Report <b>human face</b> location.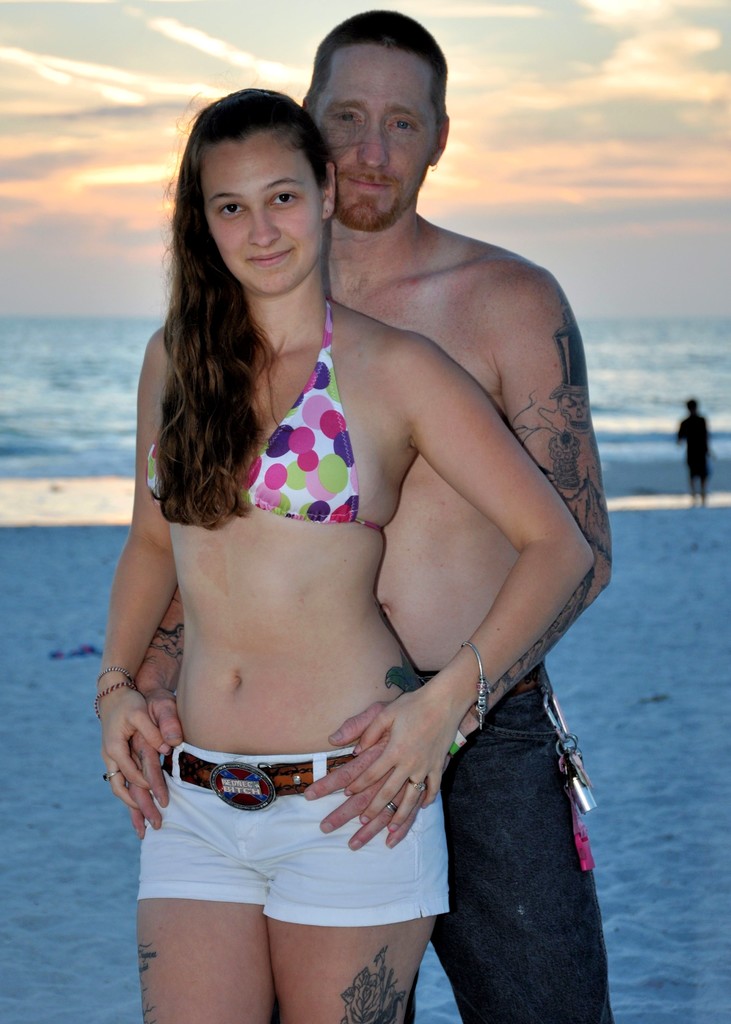
Report: <box>325,42,442,225</box>.
